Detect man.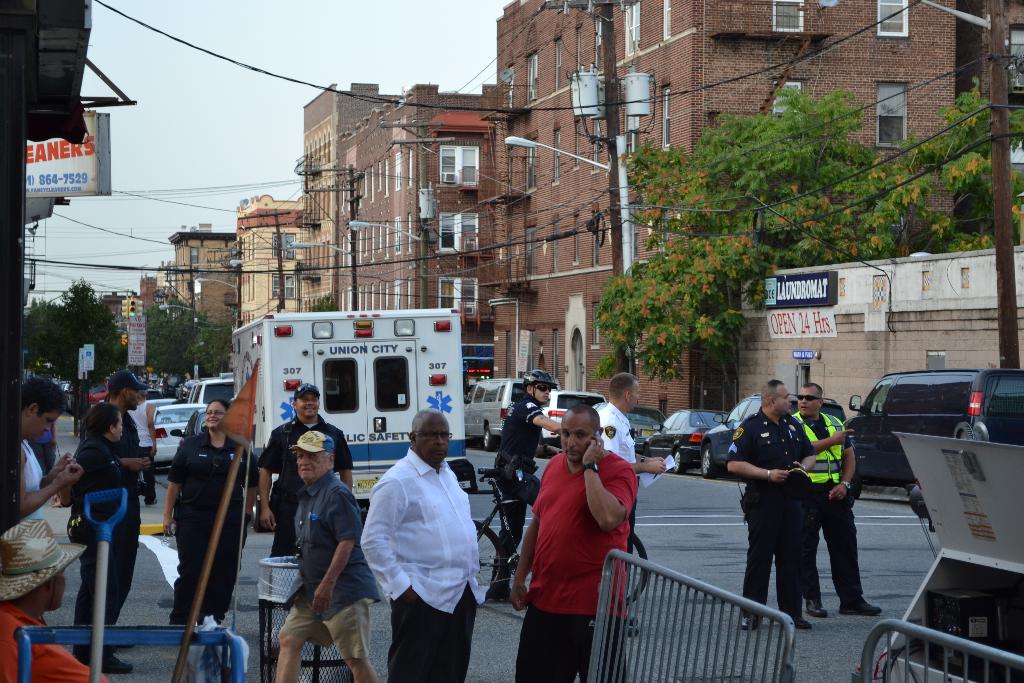
Detected at left=254, top=379, right=360, bottom=560.
